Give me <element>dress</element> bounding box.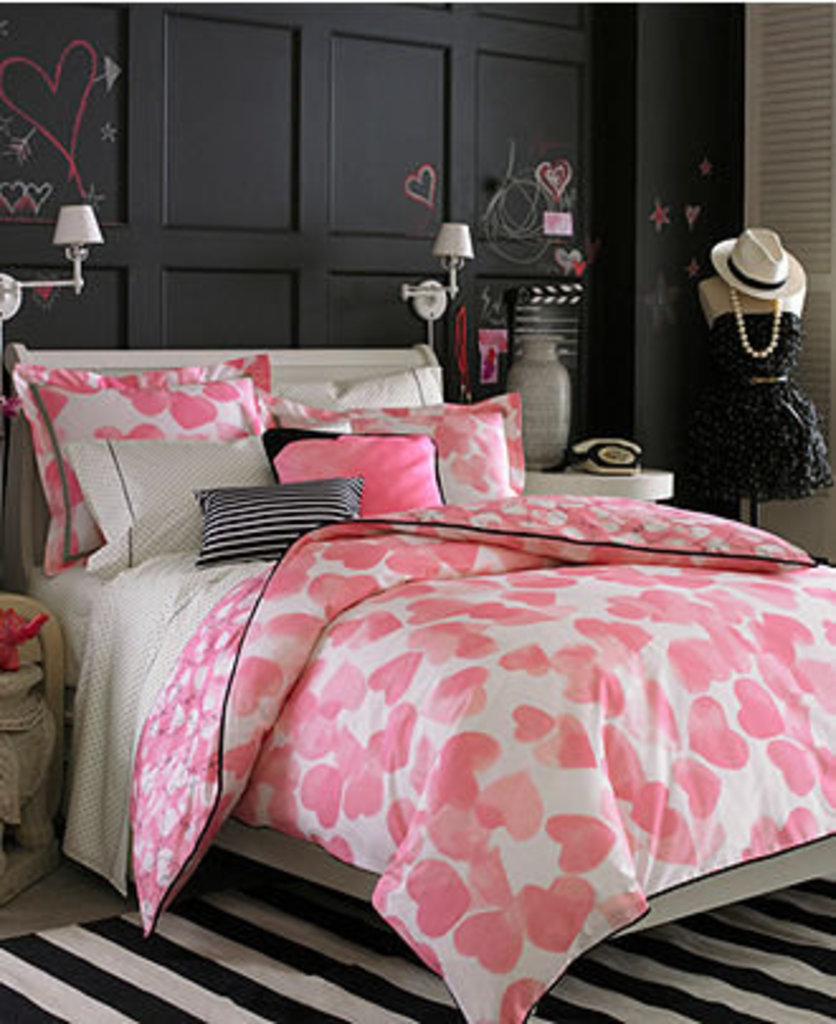
<bbox>687, 312, 833, 504</bbox>.
